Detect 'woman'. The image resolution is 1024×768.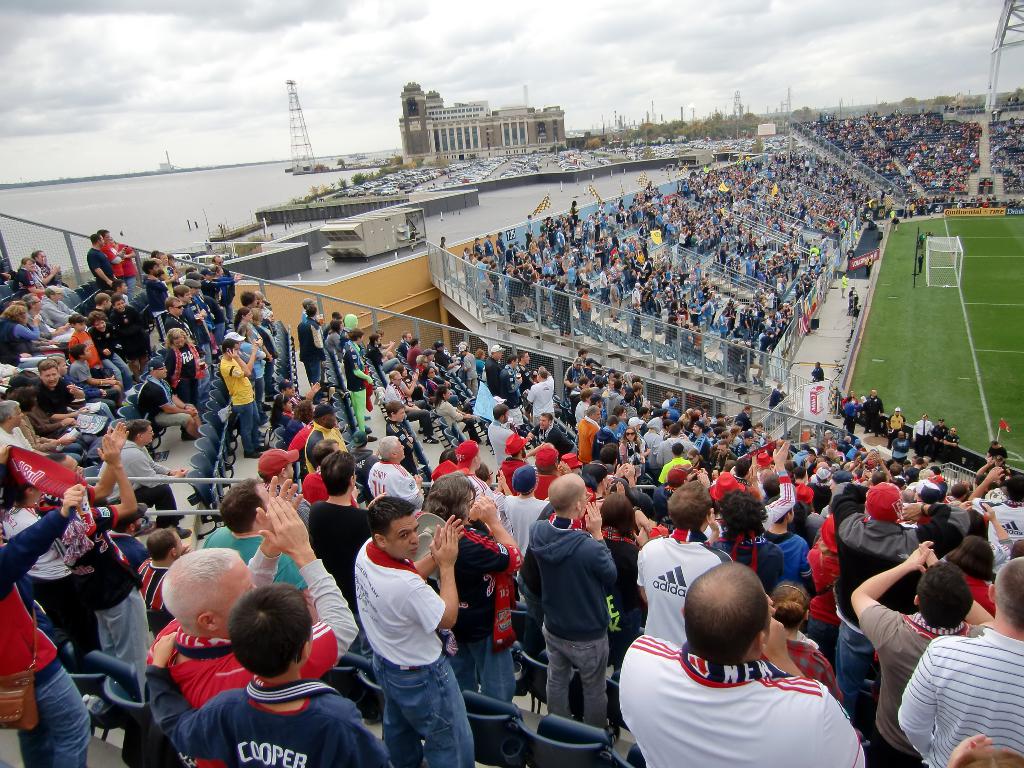
<bbox>420, 470, 522, 703</bbox>.
